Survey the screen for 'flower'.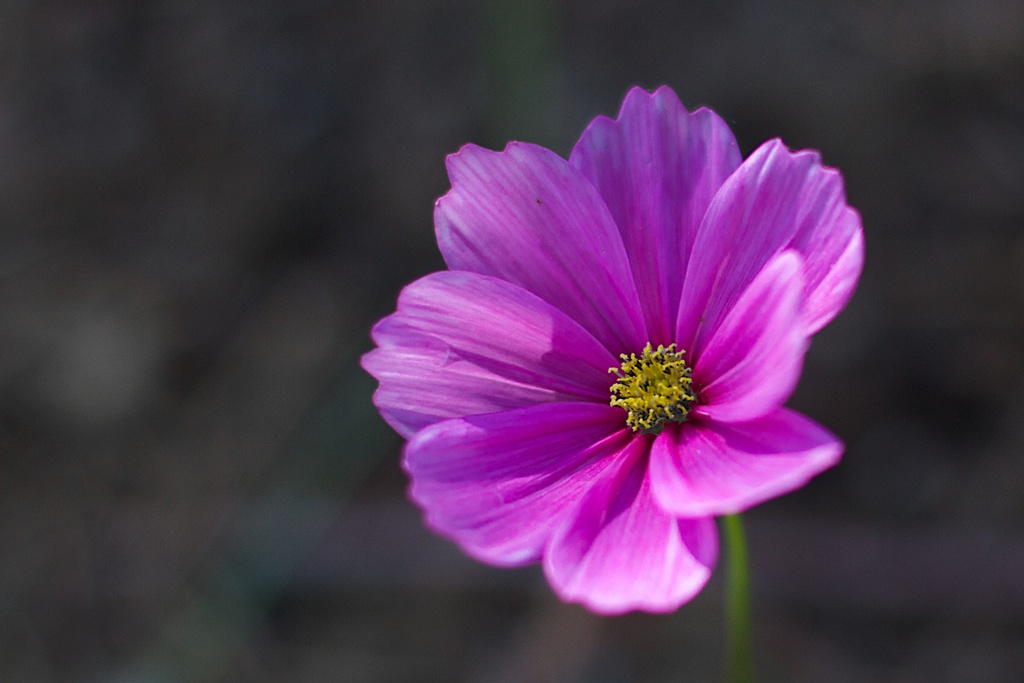
Survey found: crop(374, 115, 855, 655).
